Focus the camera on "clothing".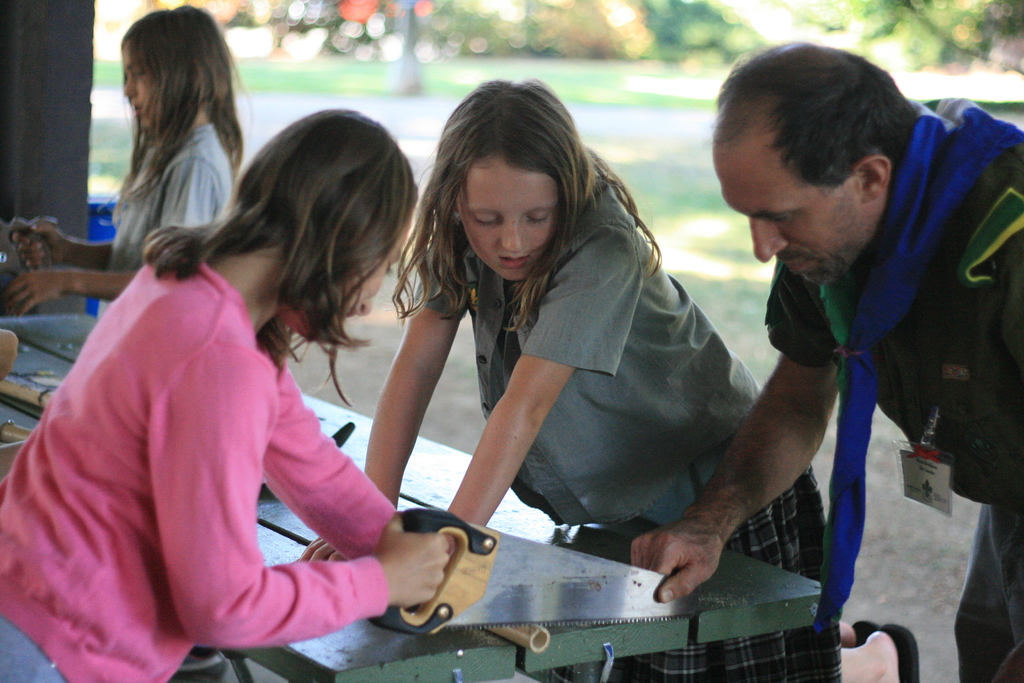
Focus region: (748,92,1023,682).
